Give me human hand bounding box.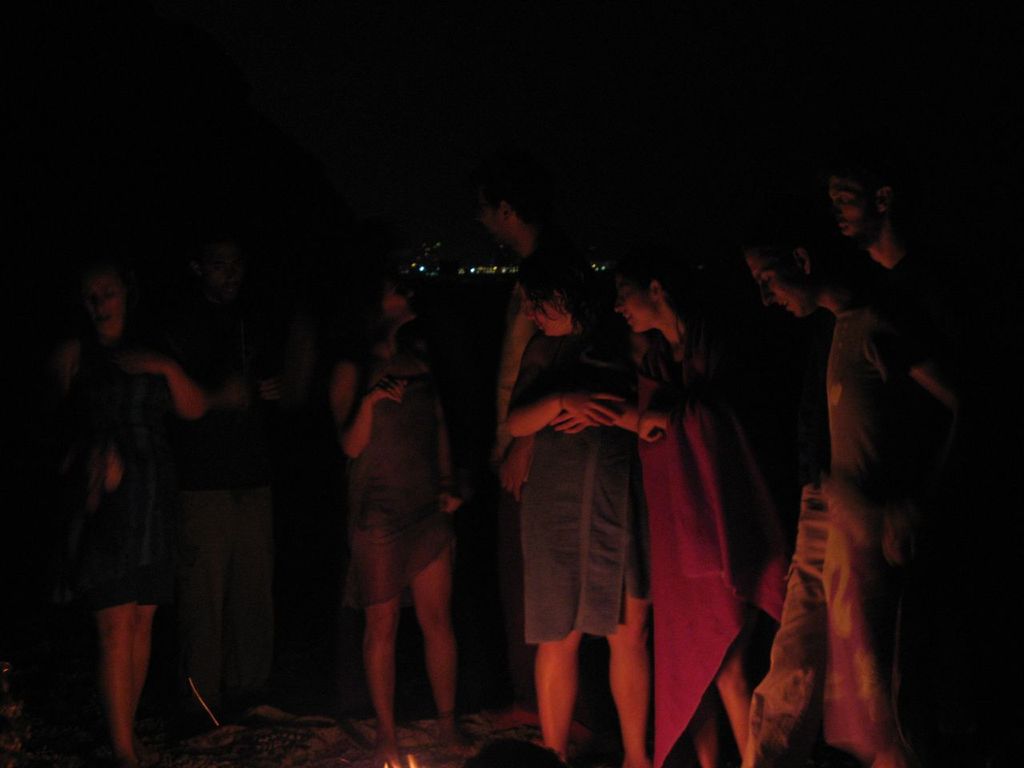
Rect(366, 378, 410, 406).
